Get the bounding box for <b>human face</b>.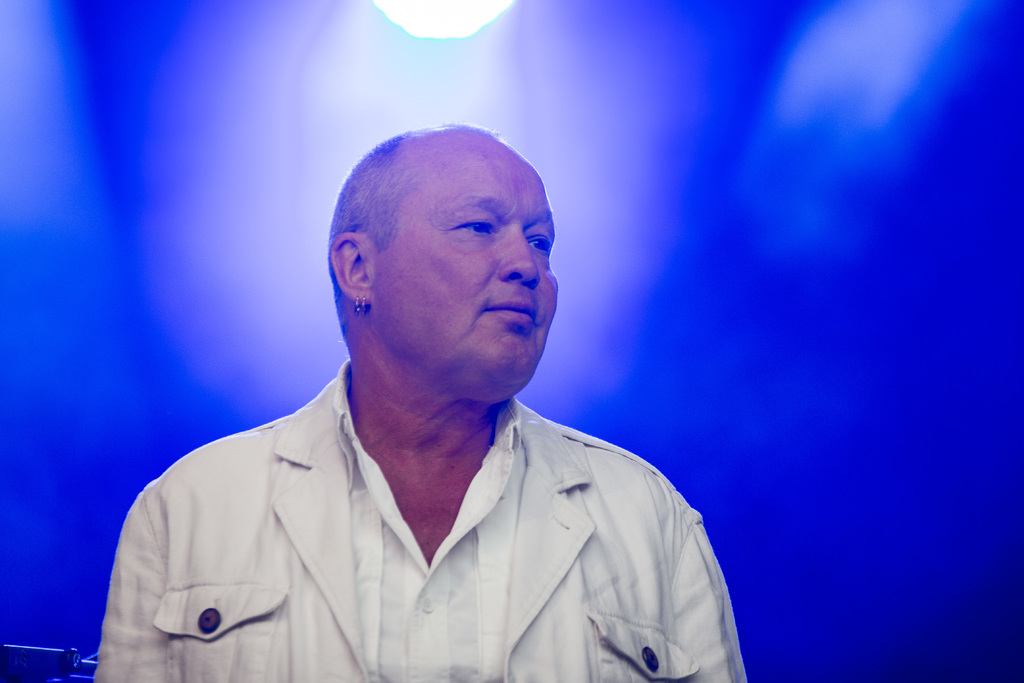
[379, 145, 560, 406].
